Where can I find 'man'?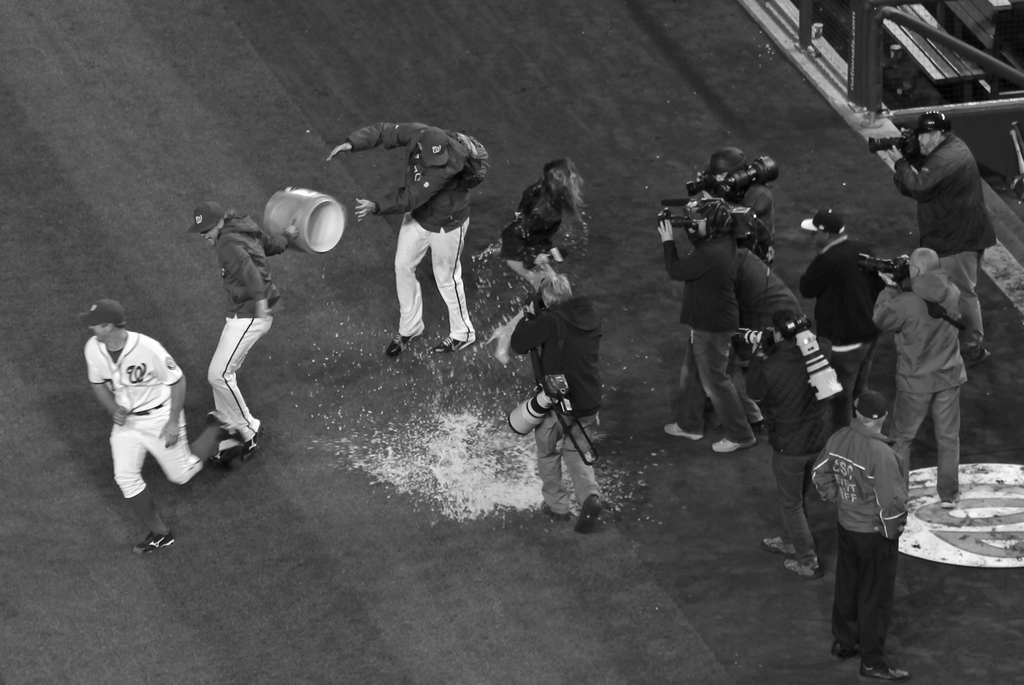
You can find it at (x1=499, y1=274, x2=623, y2=524).
